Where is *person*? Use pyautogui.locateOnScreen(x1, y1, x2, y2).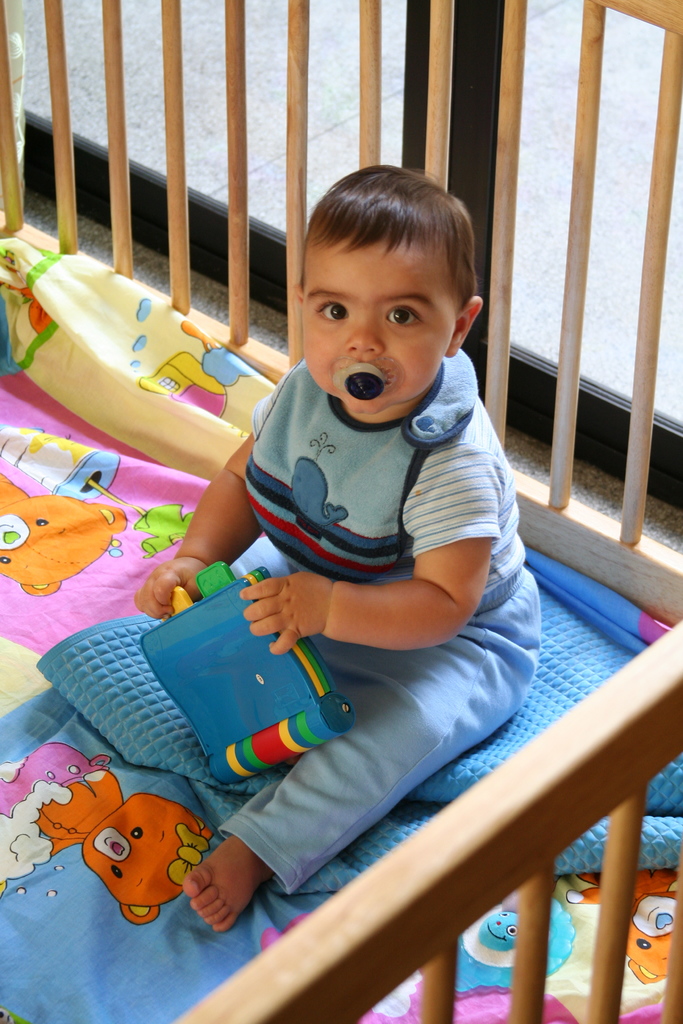
pyautogui.locateOnScreen(104, 143, 552, 952).
